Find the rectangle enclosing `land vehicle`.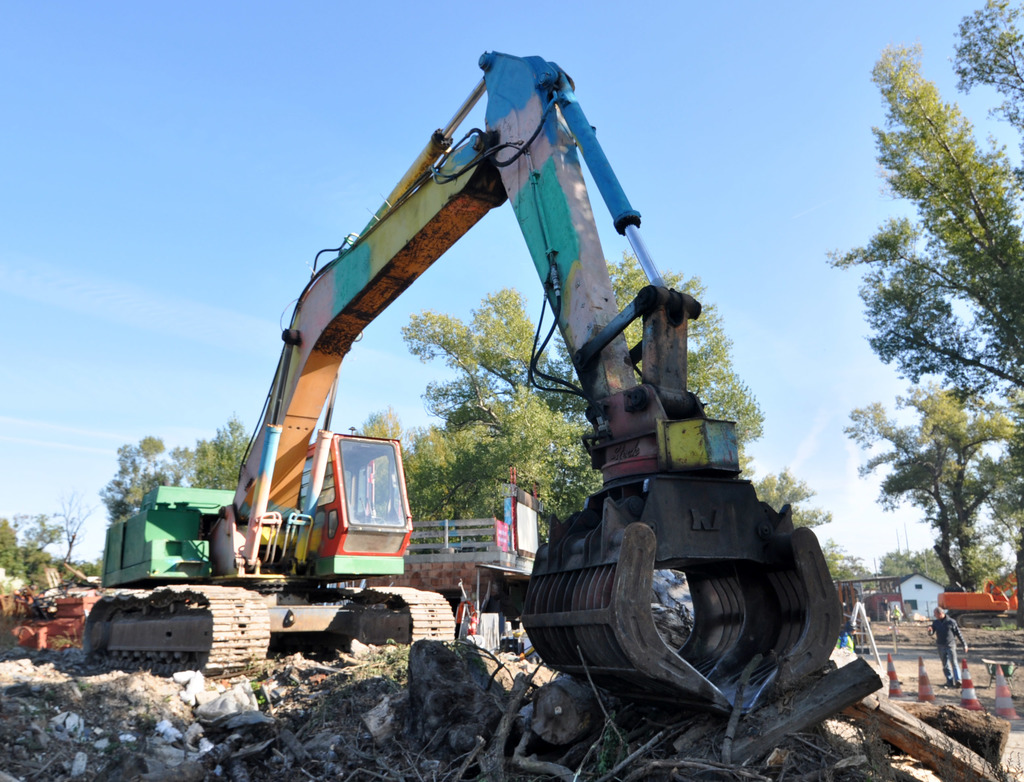
bbox=(84, 50, 837, 737).
